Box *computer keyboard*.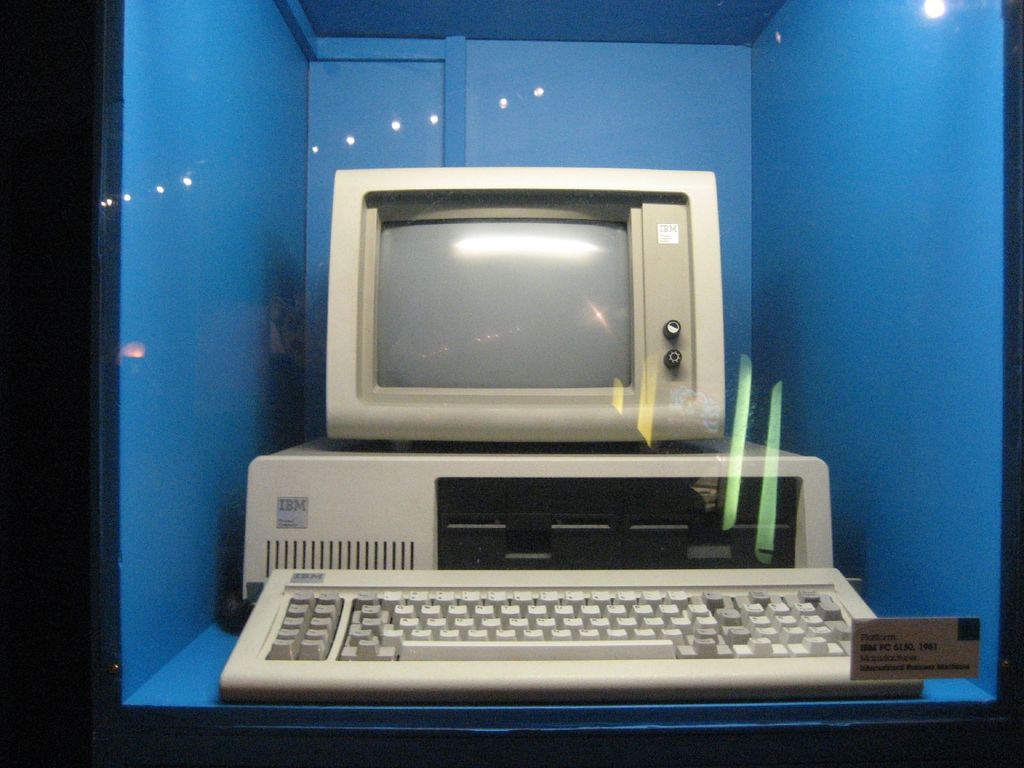
Rect(218, 569, 922, 697).
